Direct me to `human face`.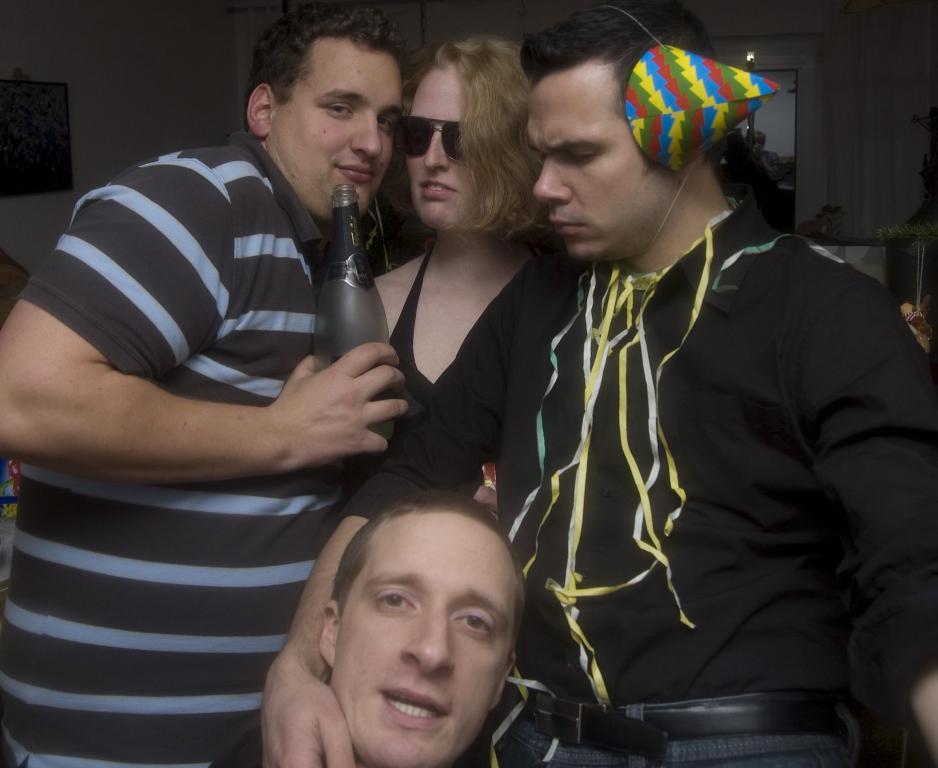
Direction: select_region(329, 514, 511, 767).
